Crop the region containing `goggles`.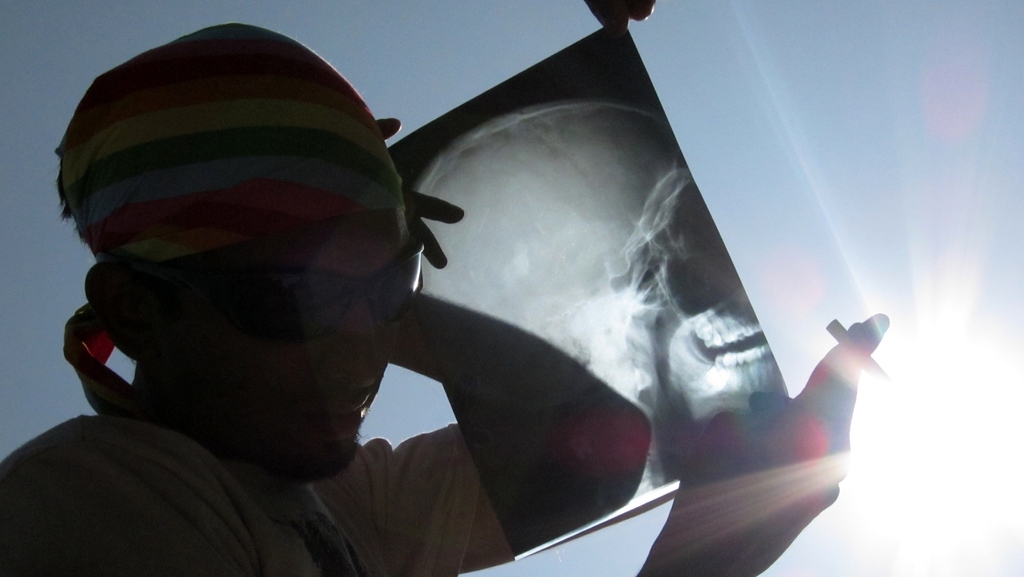
Crop region: (128,239,424,350).
